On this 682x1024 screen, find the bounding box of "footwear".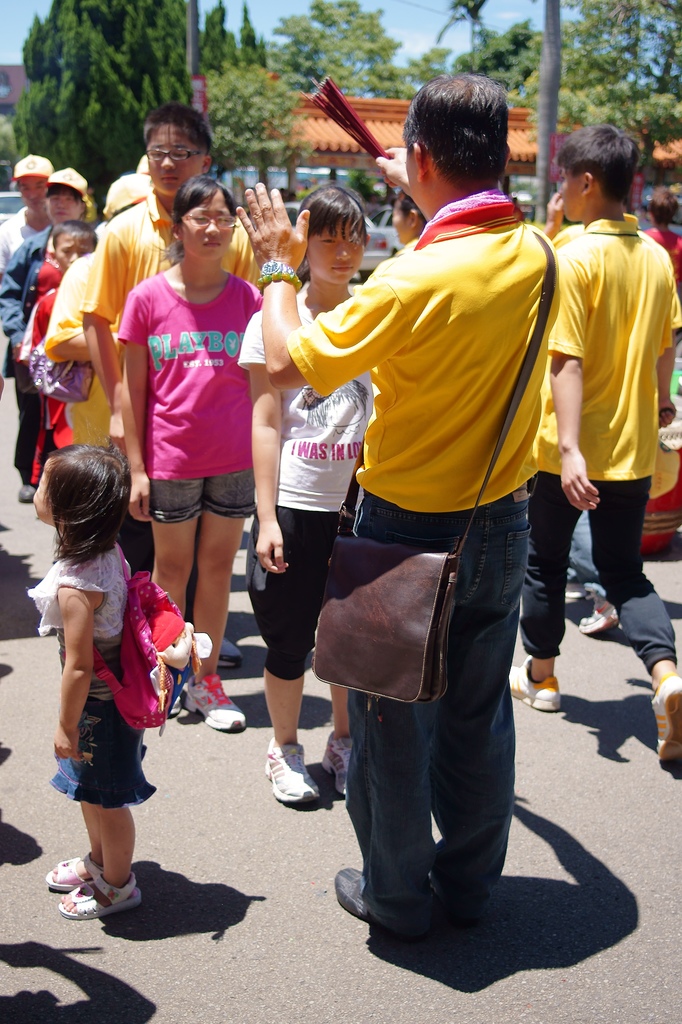
Bounding box: detection(331, 867, 406, 933).
